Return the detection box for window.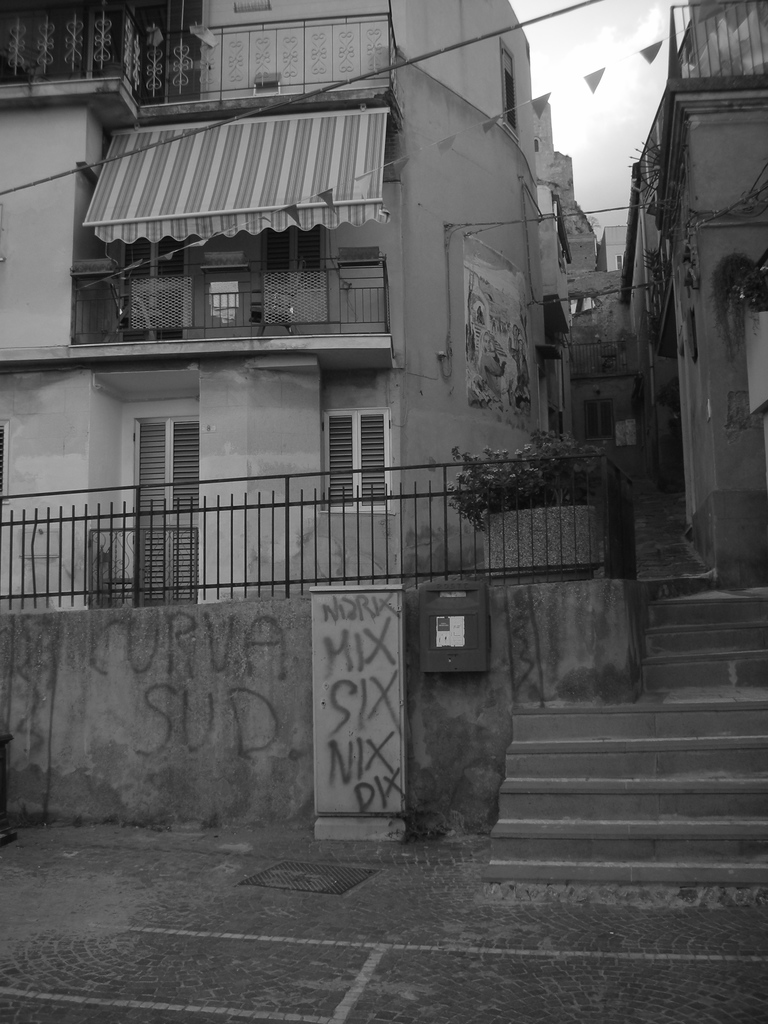
[x1=261, y1=219, x2=324, y2=271].
